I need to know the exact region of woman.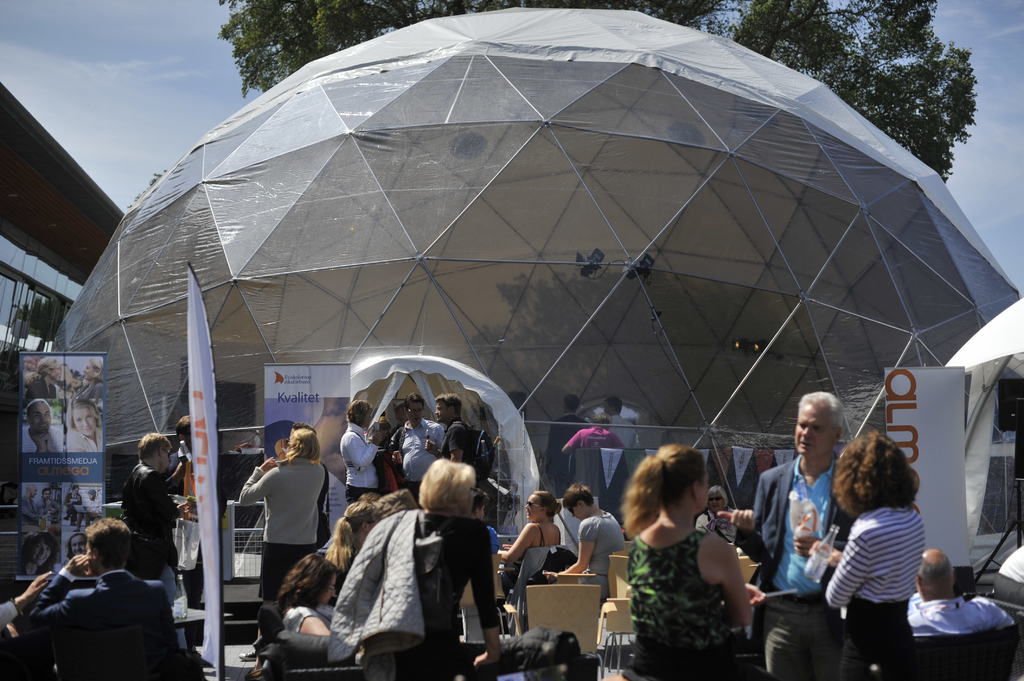
Region: pyautogui.locateOnScreen(63, 393, 102, 453).
